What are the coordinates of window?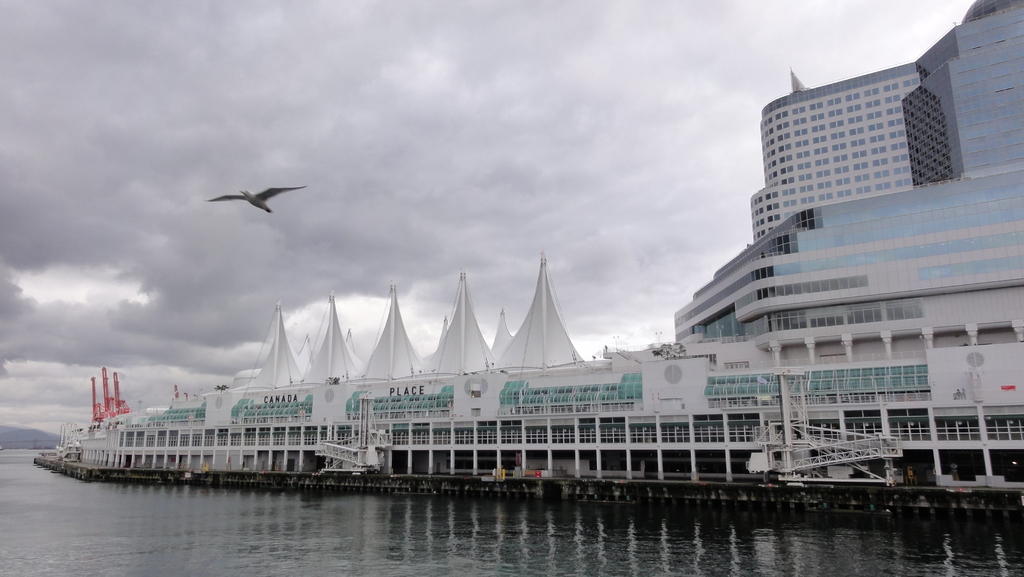
(x1=794, y1=136, x2=807, y2=152).
